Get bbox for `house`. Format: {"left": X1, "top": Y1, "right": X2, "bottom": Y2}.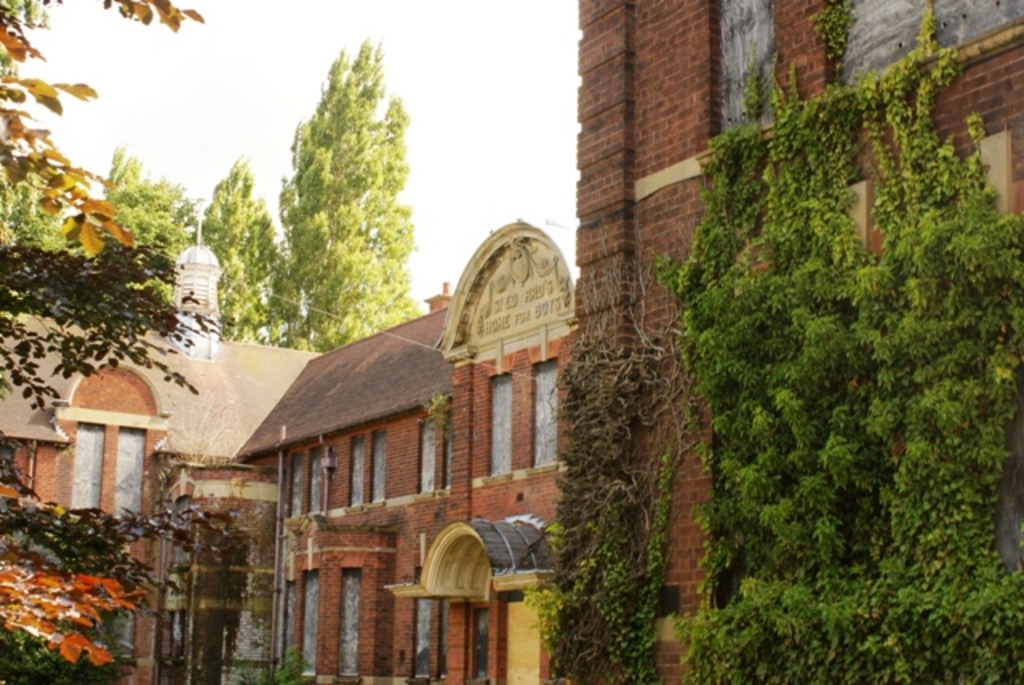
{"left": 0, "top": 245, "right": 315, "bottom": 683}.
